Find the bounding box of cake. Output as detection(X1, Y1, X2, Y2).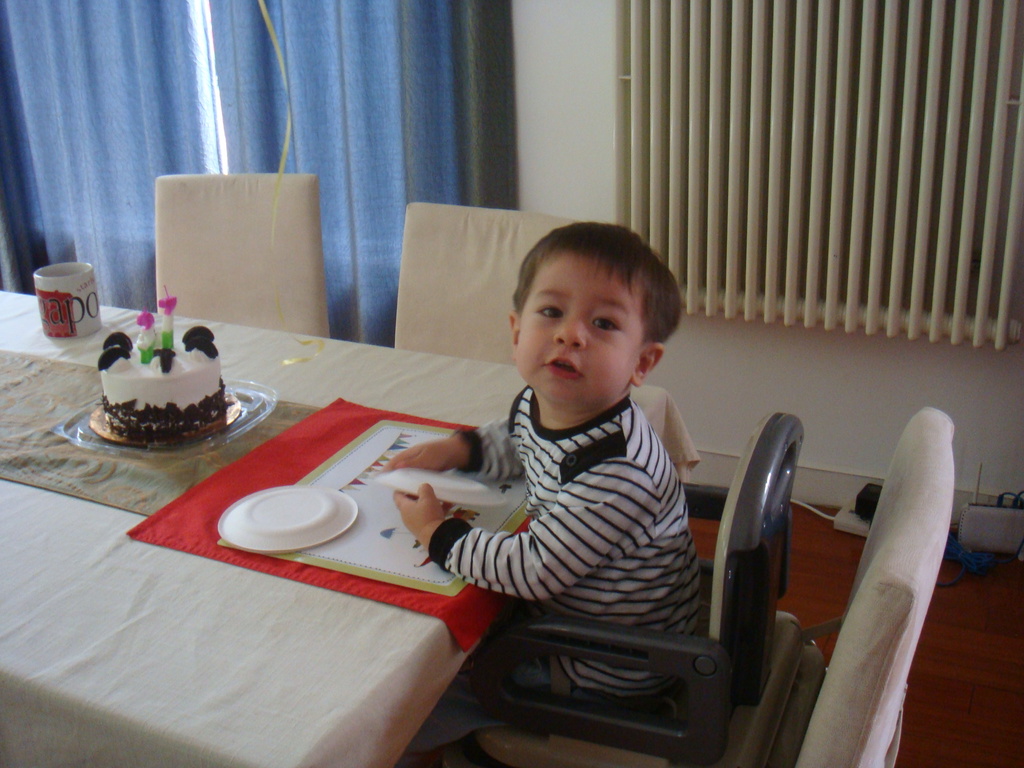
detection(83, 326, 236, 429).
